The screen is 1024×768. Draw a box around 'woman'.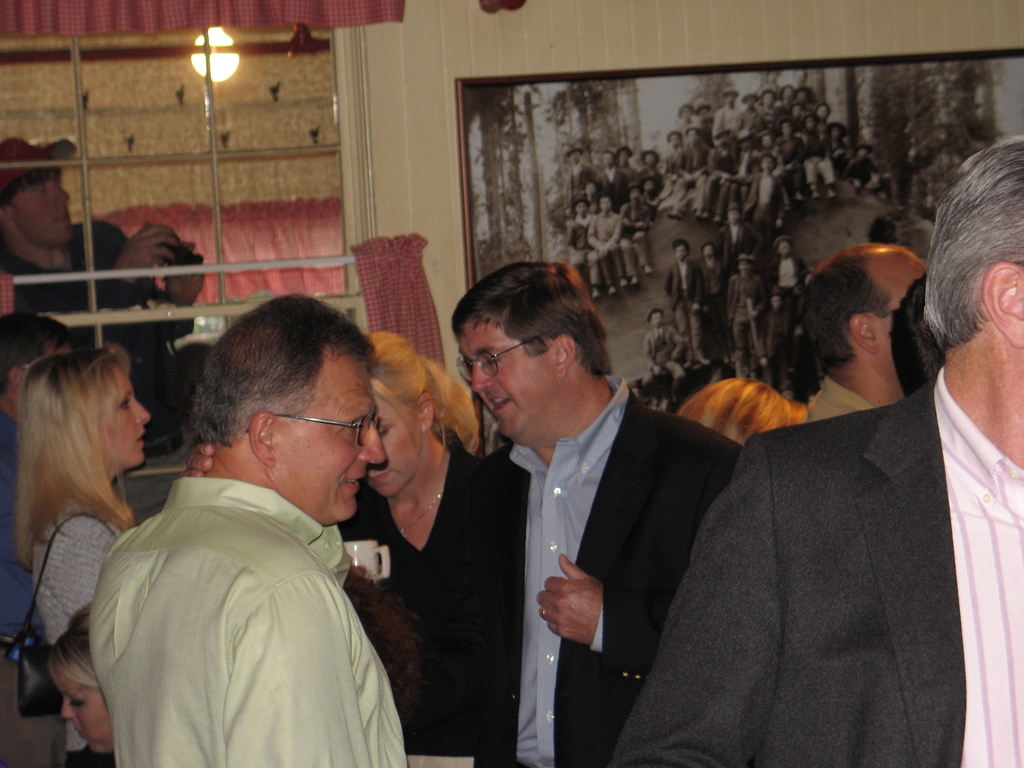
[left=14, top=345, right=147, bottom=767].
